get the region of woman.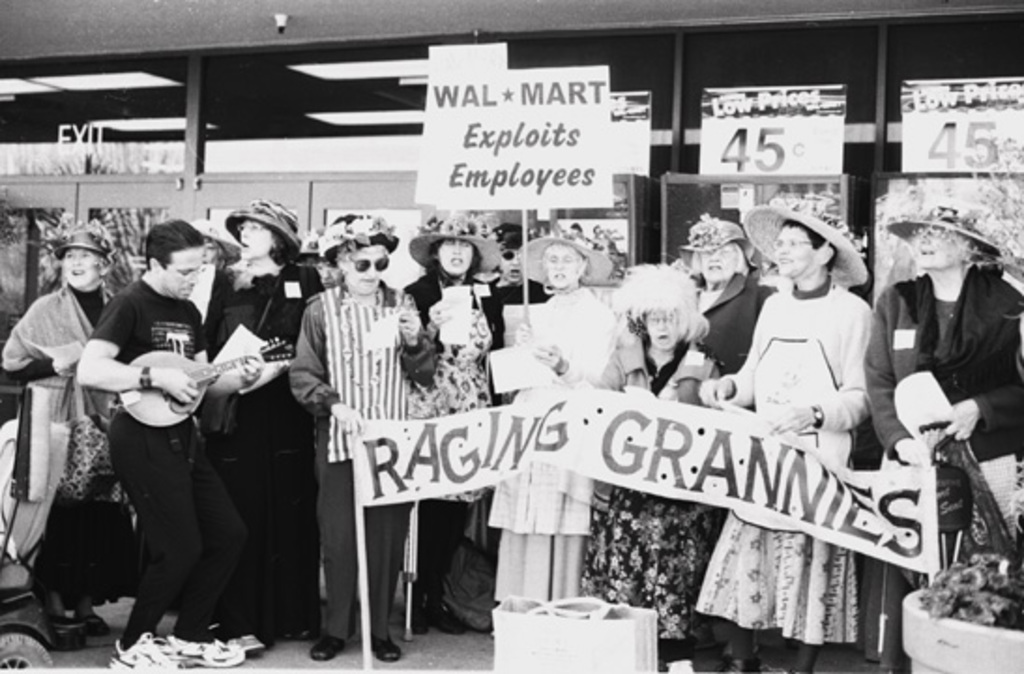
<box>670,219,762,384</box>.
